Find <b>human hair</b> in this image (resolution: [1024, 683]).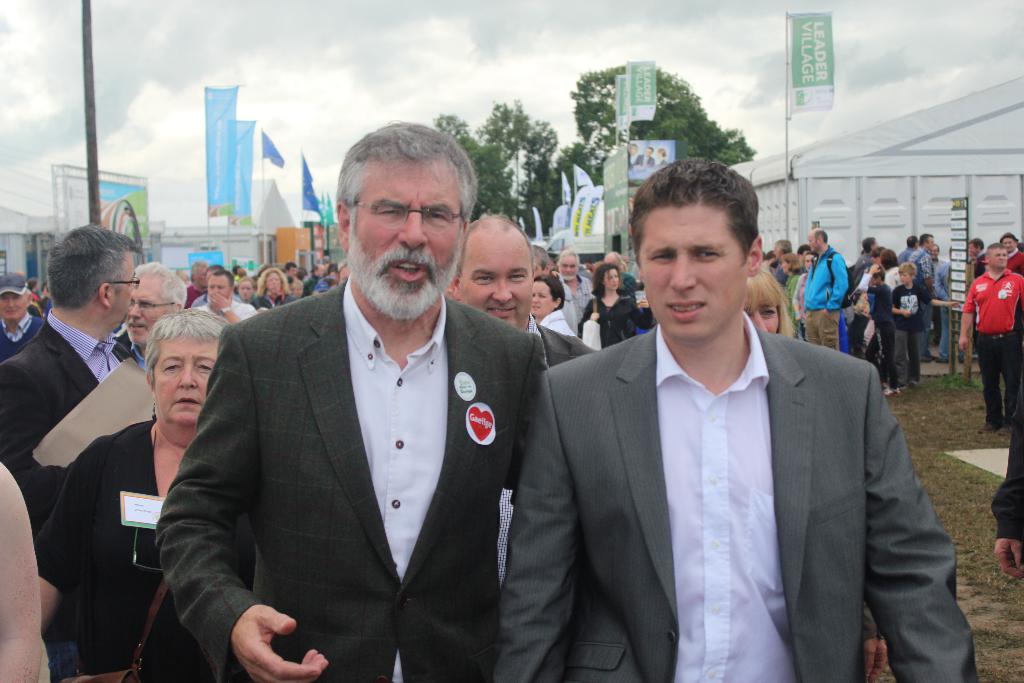
{"x1": 237, "y1": 274, "x2": 255, "y2": 286}.
